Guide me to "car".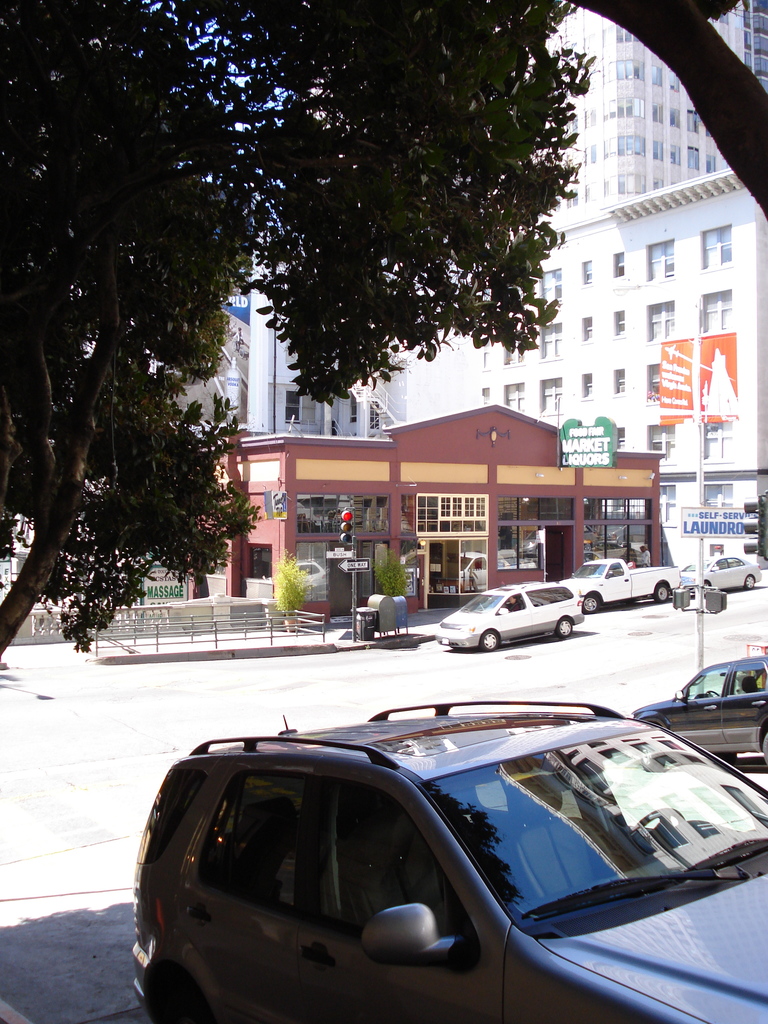
Guidance: BBox(122, 694, 755, 1023).
